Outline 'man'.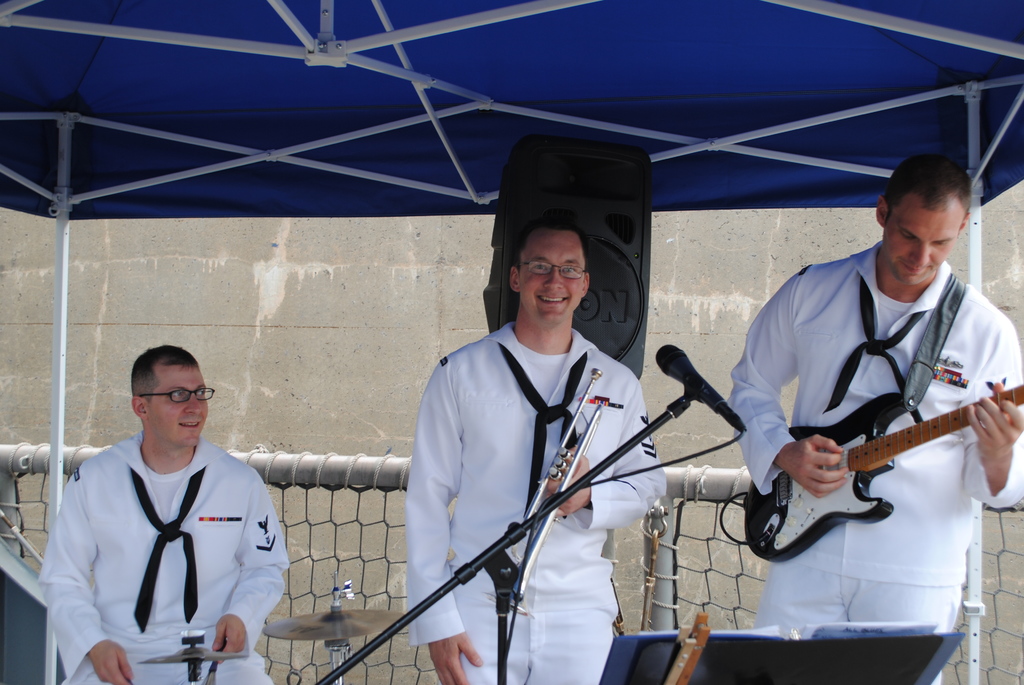
Outline: bbox(47, 339, 287, 673).
